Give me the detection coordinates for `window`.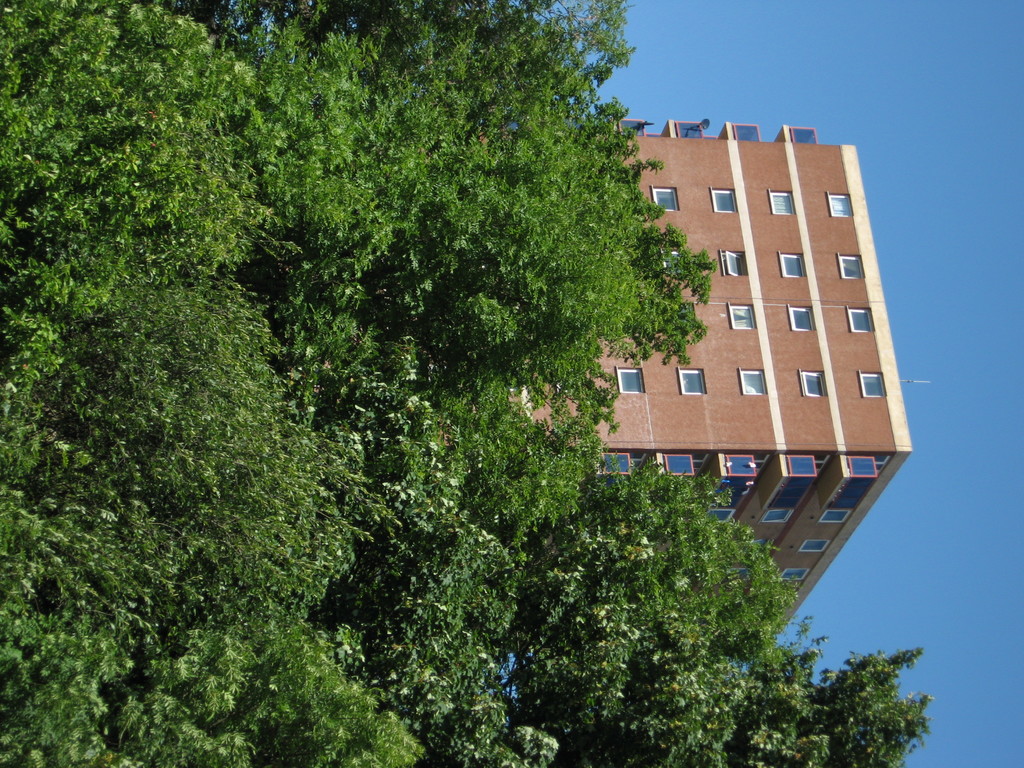
[x1=711, y1=185, x2=738, y2=214].
